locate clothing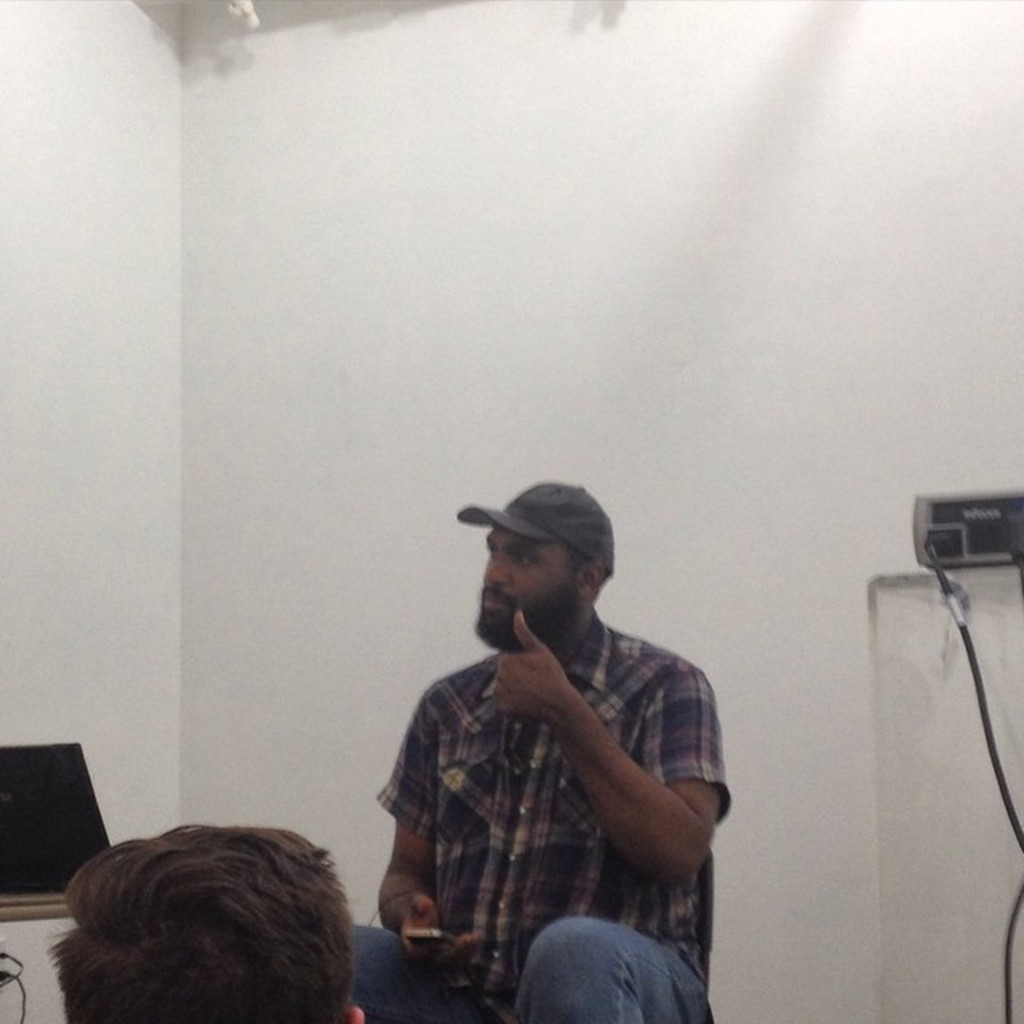
box=[382, 562, 726, 986]
